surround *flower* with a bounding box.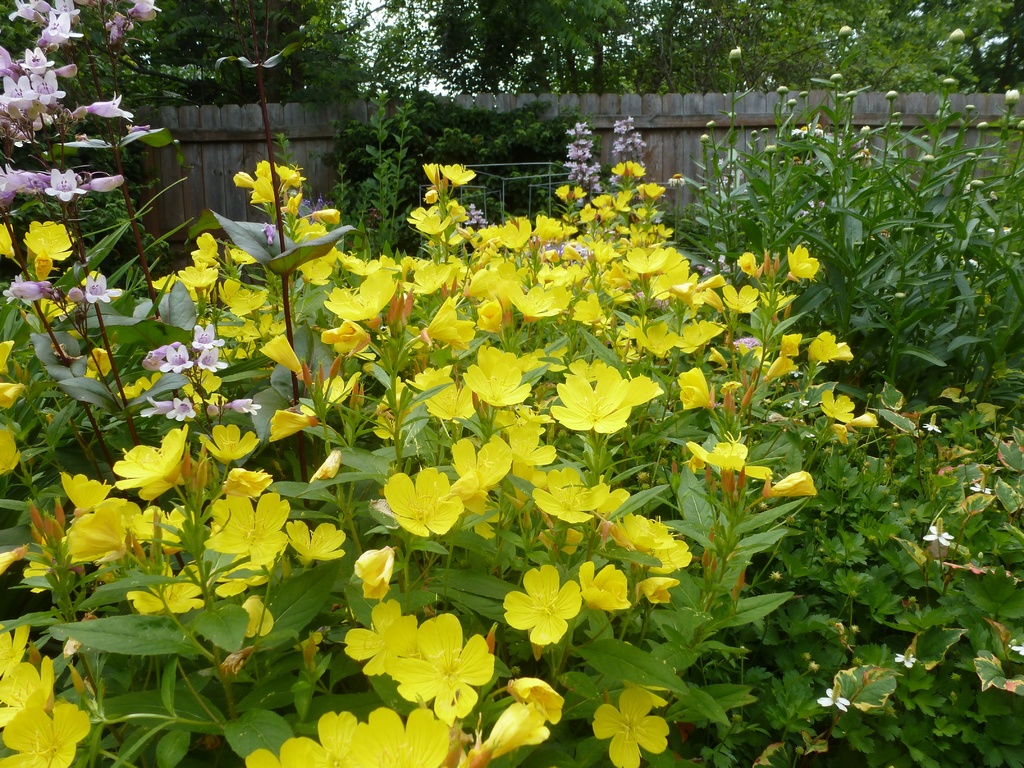
369/470/475/548.
